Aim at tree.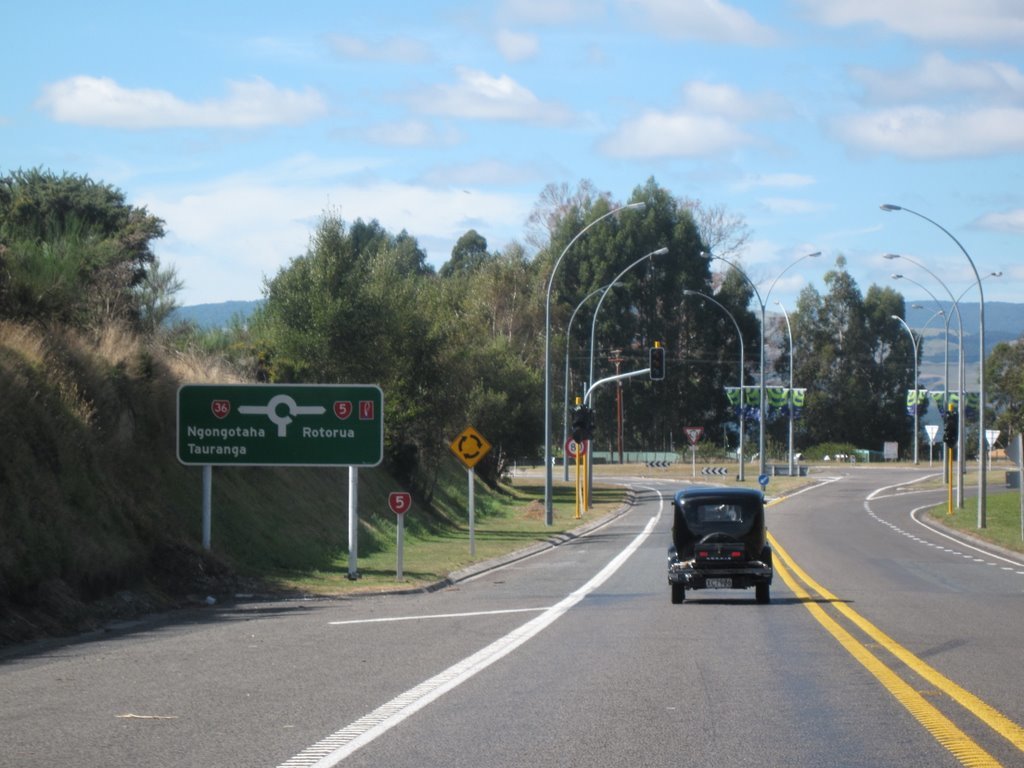
Aimed at {"left": 210, "top": 190, "right": 536, "bottom": 522}.
